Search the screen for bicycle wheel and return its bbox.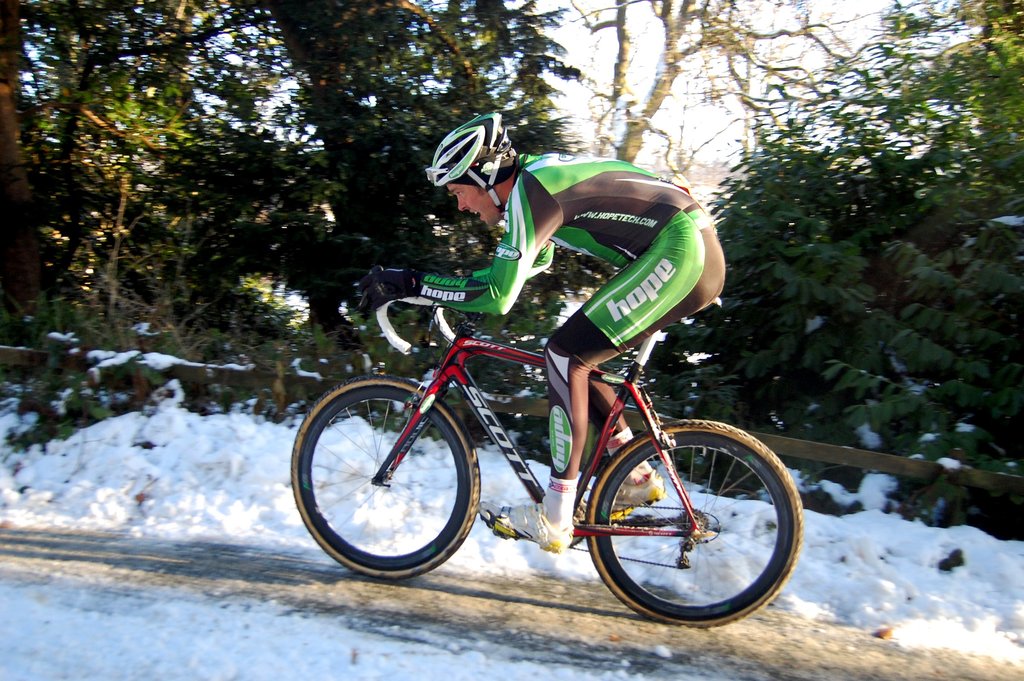
Found: <box>572,420,813,631</box>.
